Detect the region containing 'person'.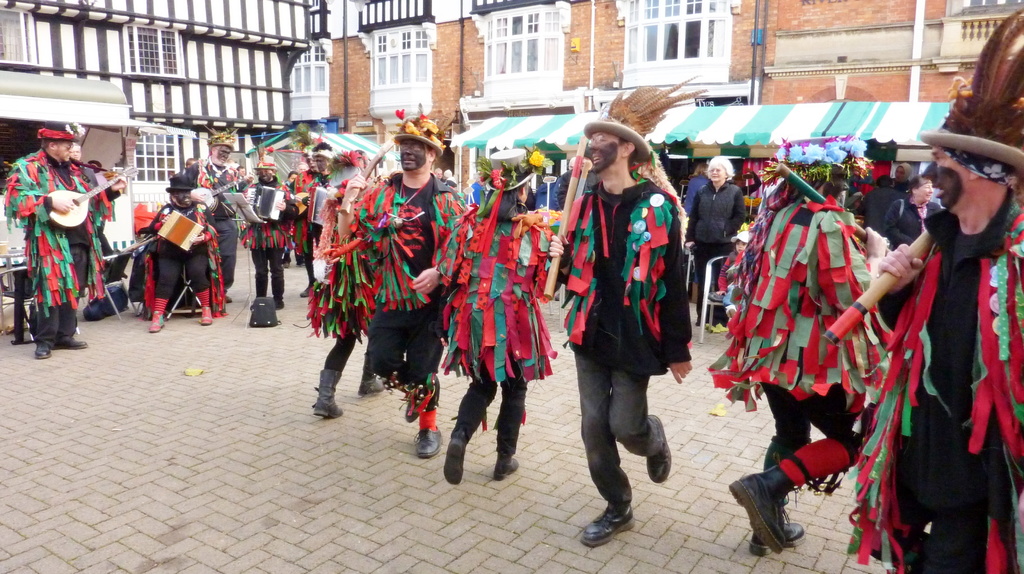
l=718, t=130, r=897, b=554.
